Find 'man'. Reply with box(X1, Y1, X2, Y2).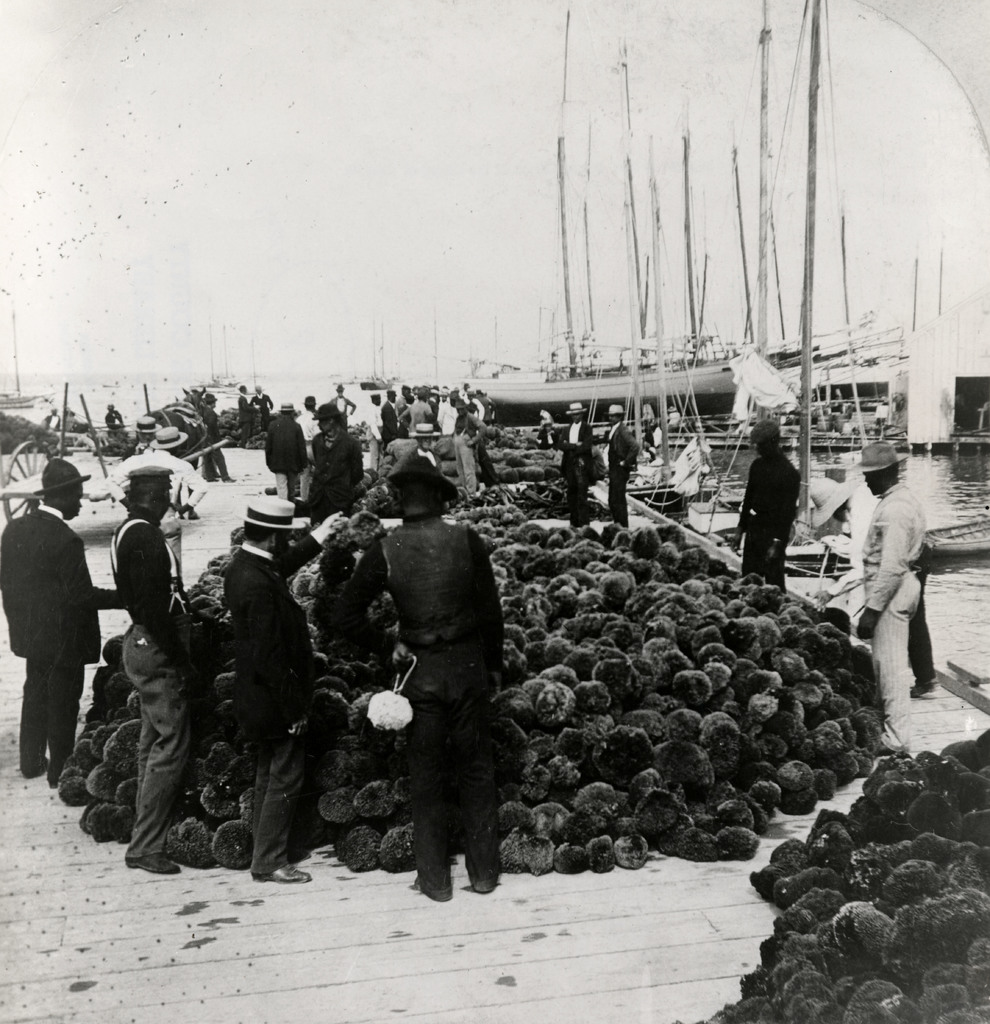
box(110, 459, 213, 879).
